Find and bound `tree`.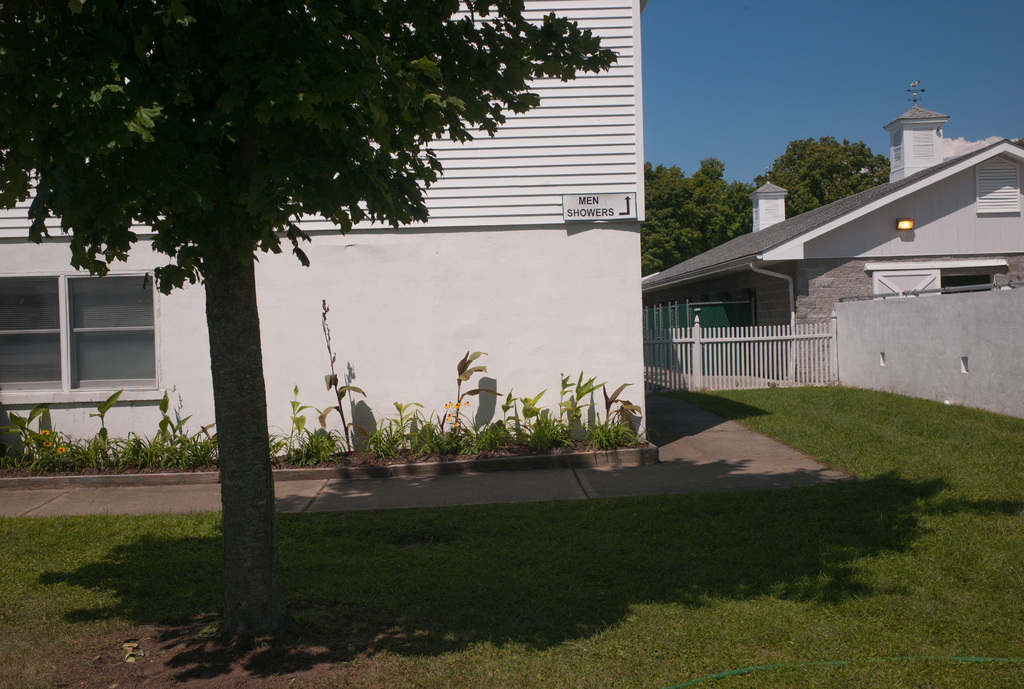
Bound: box=[0, 1, 618, 610].
